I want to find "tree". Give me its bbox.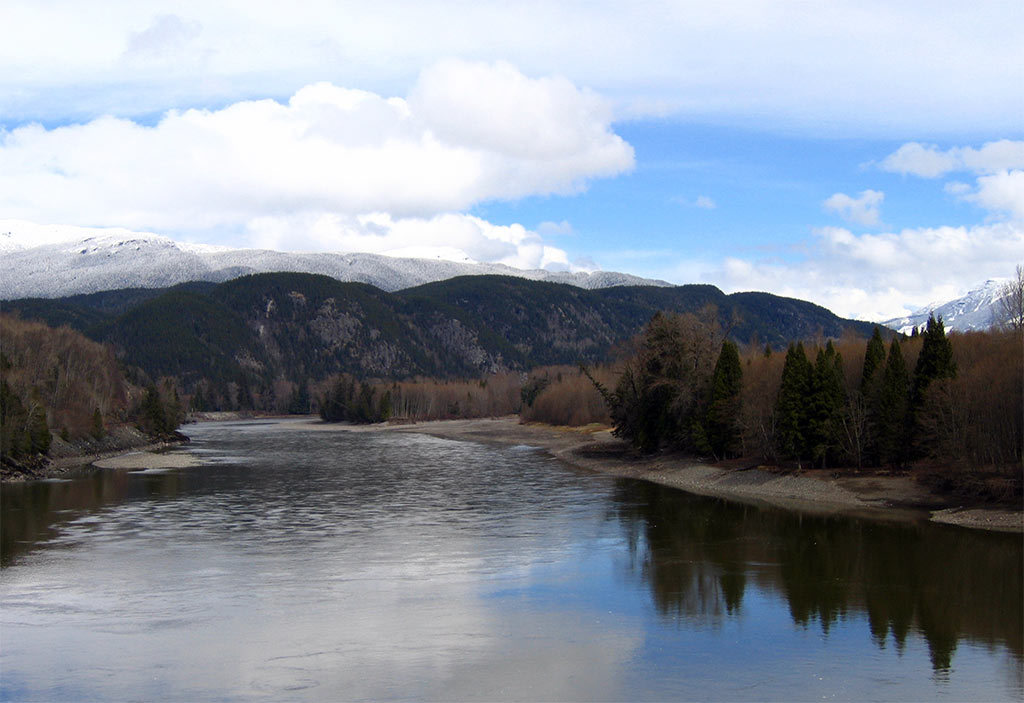
856/322/889/412.
